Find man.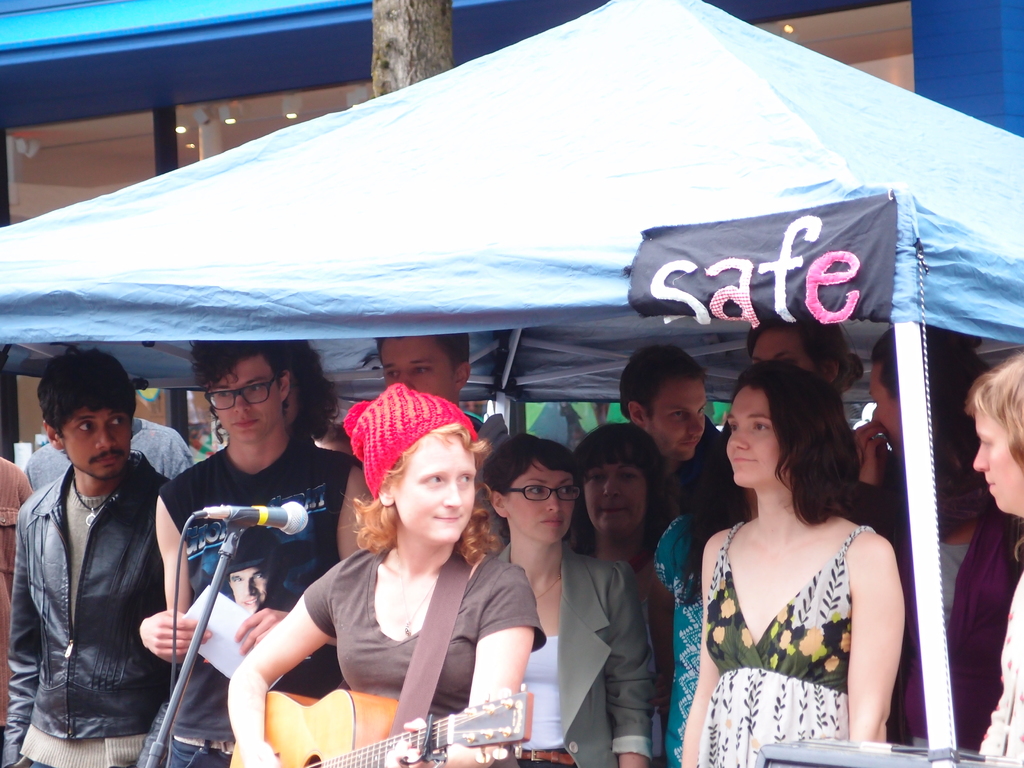
bbox=(23, 352, 196, 482).
